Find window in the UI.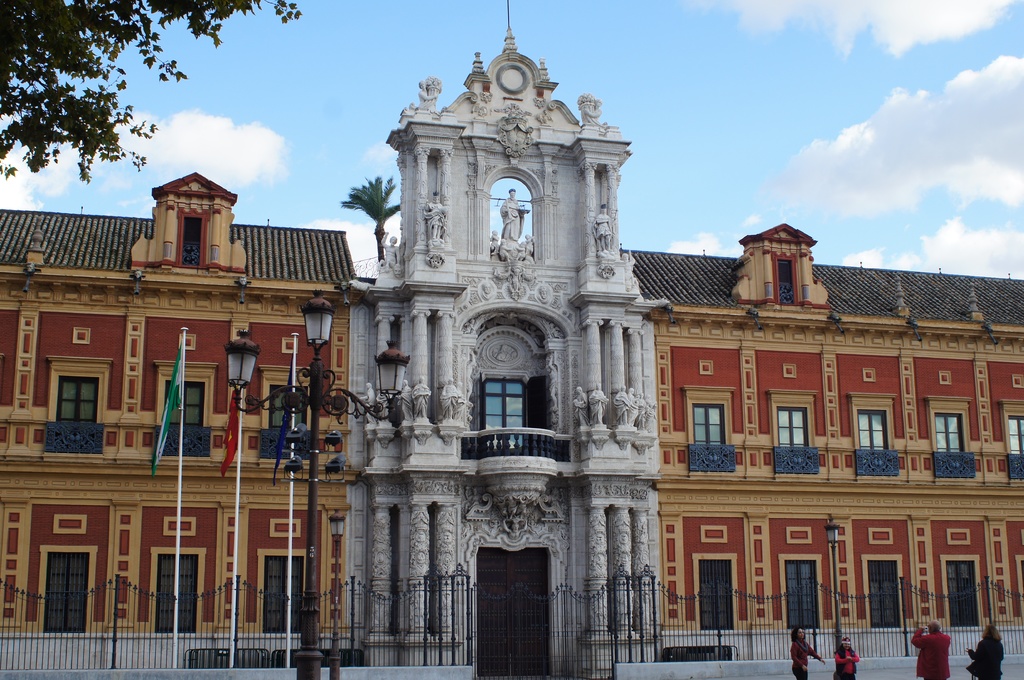
UI element at x1=262, y1=555, x2=301, y2=636.
